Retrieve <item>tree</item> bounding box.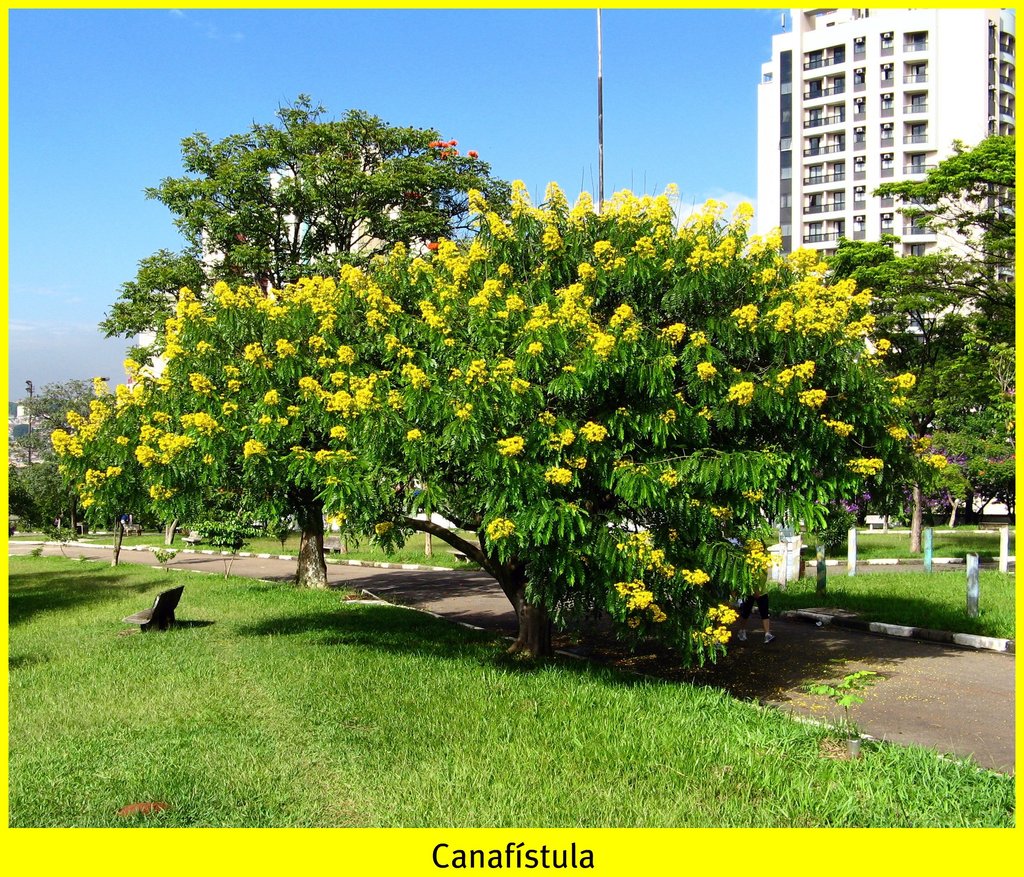
Bounding box: [left=823, top=127, right=1023, bottom=522].
